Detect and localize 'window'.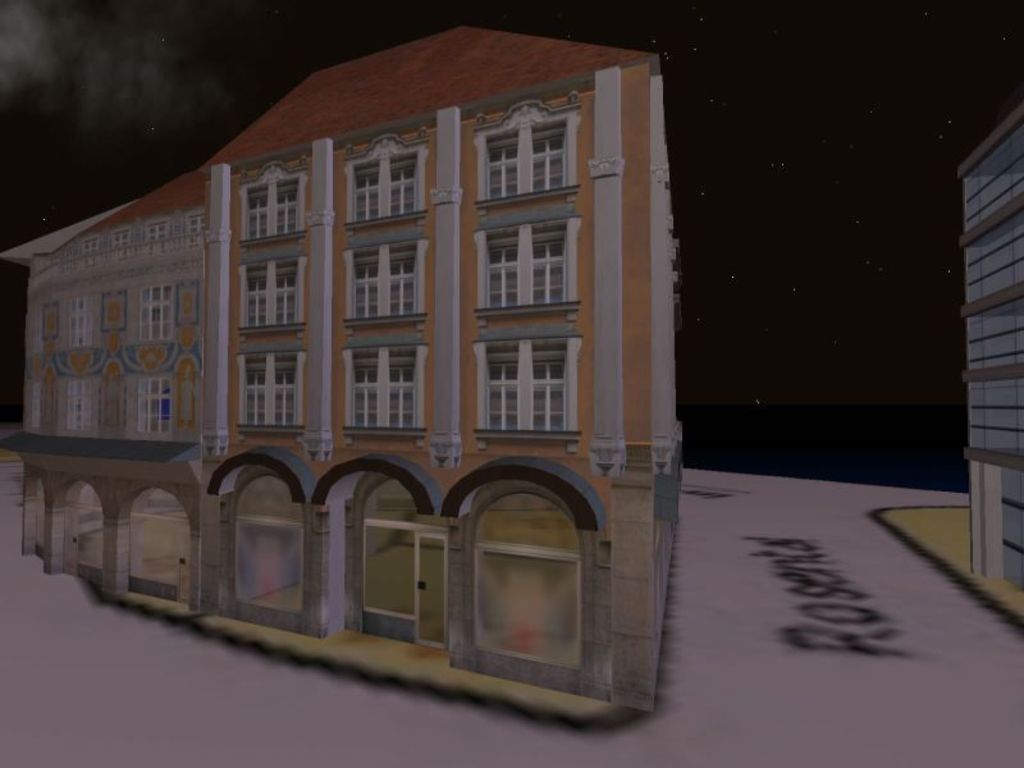
Localized at [x1=470, y1=97, x2=581, y2=212].
